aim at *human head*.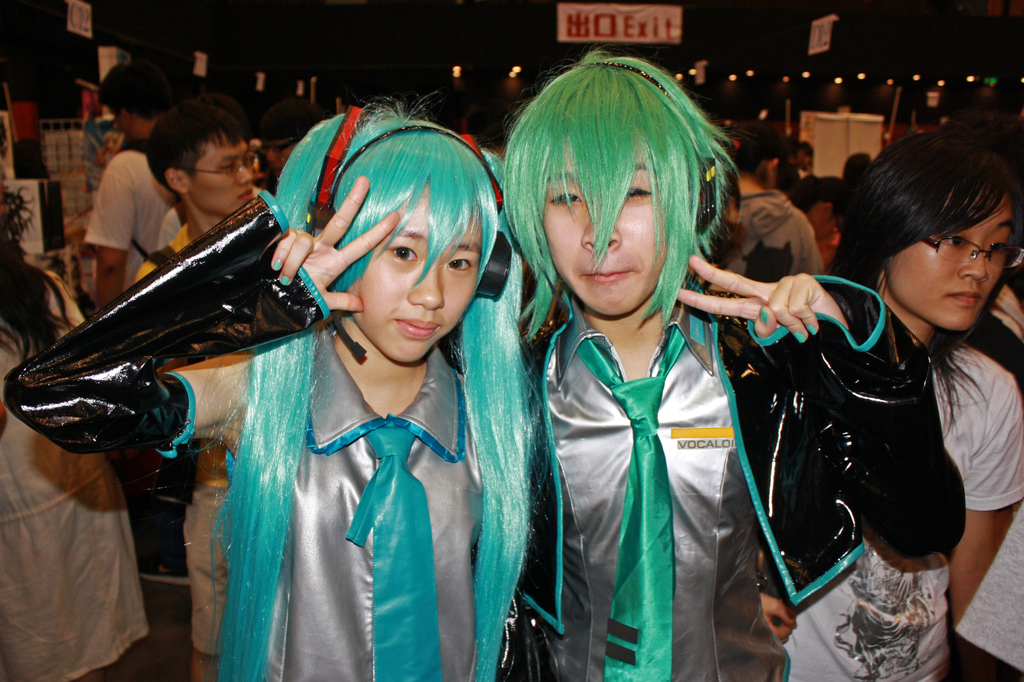
Aimed at [left=152, top=97, right=254, bottom=218].
